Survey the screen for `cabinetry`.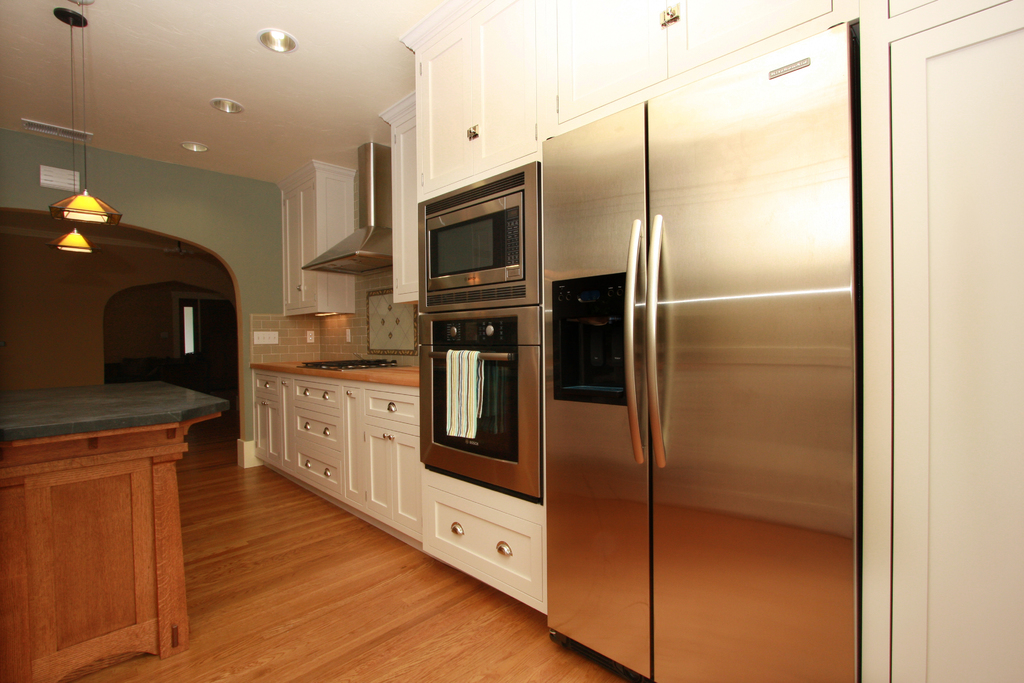
Survey found: 425,469,548,613.
